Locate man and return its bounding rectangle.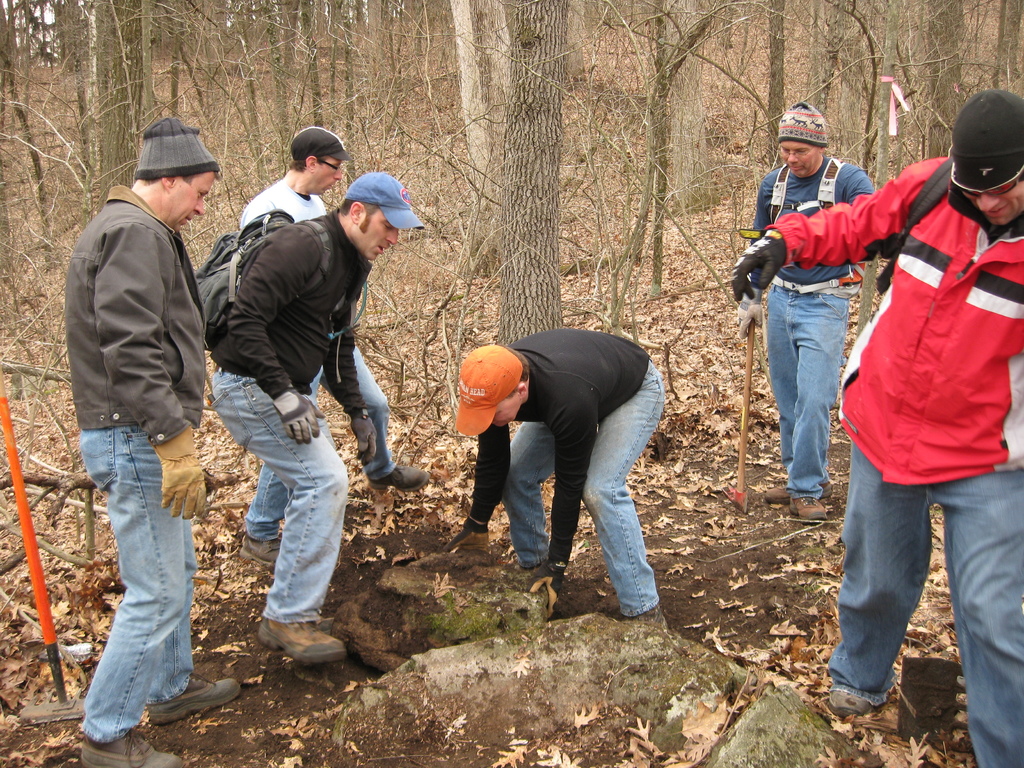
{"left": 744, "top": 99, "right": 881, "bottom": 519}.
